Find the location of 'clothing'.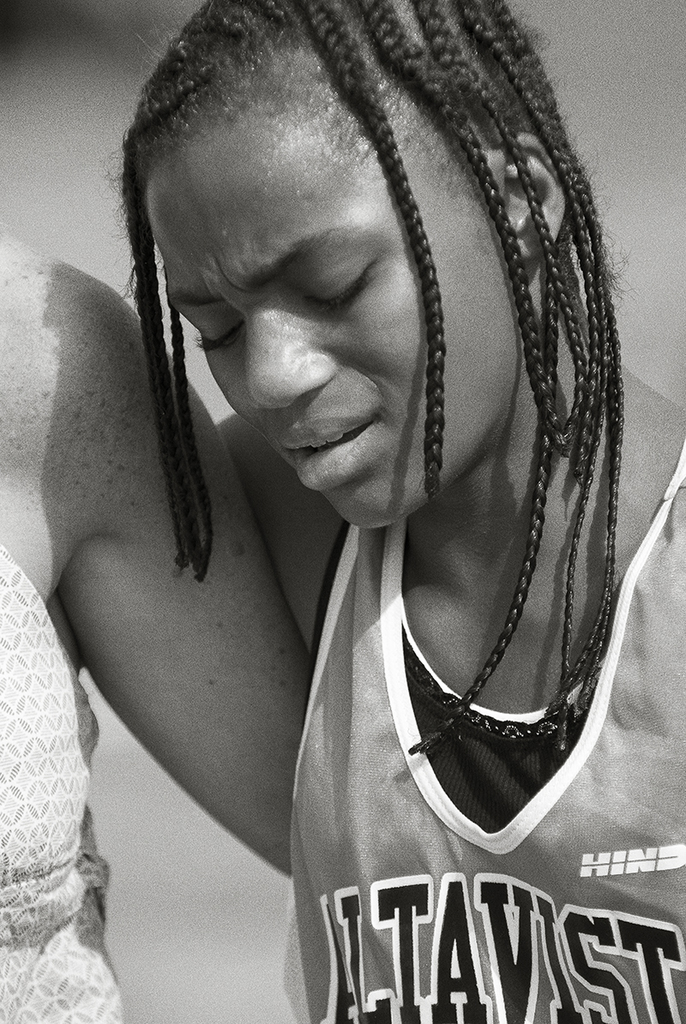
Location: detection(0, 540, 123, 1023).
